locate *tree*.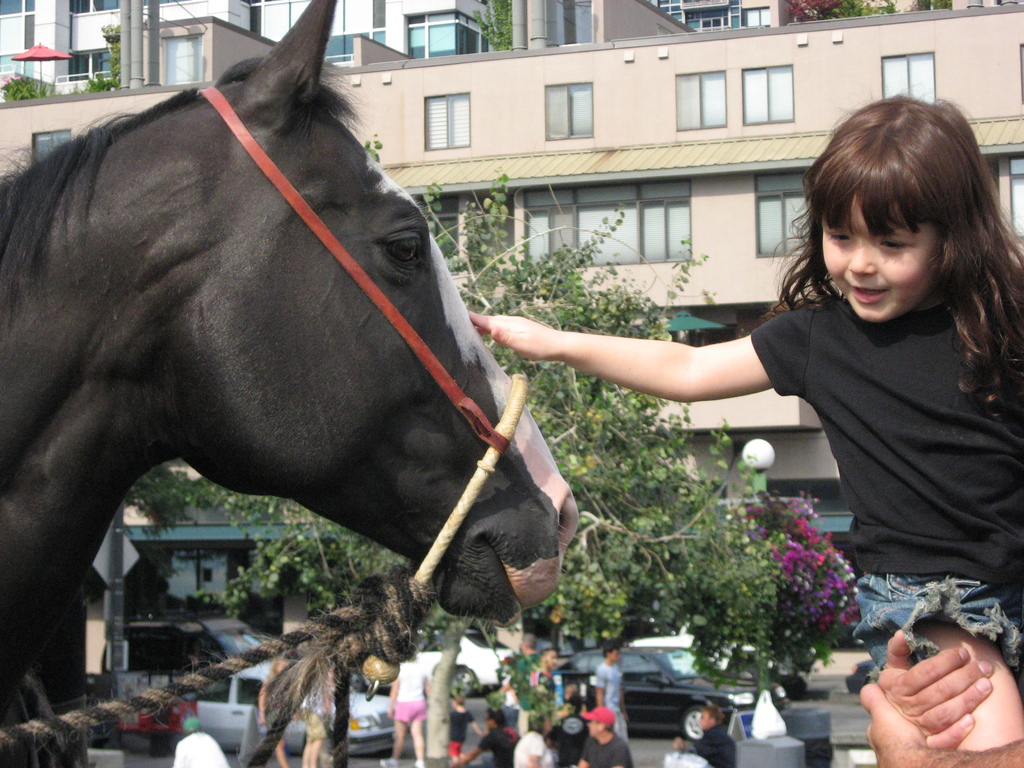
Bounding box: x1=132, y1=141, x2=738, y2=646.
